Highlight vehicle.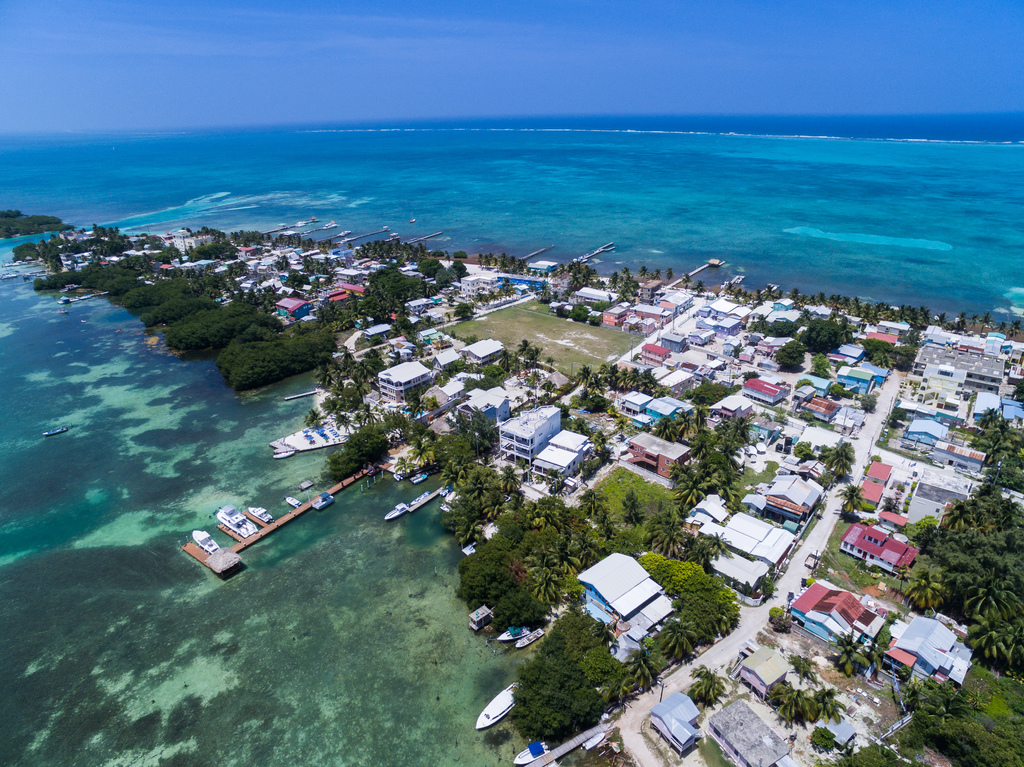
Highlighted region: Rect(282, 491, 303, 510).
